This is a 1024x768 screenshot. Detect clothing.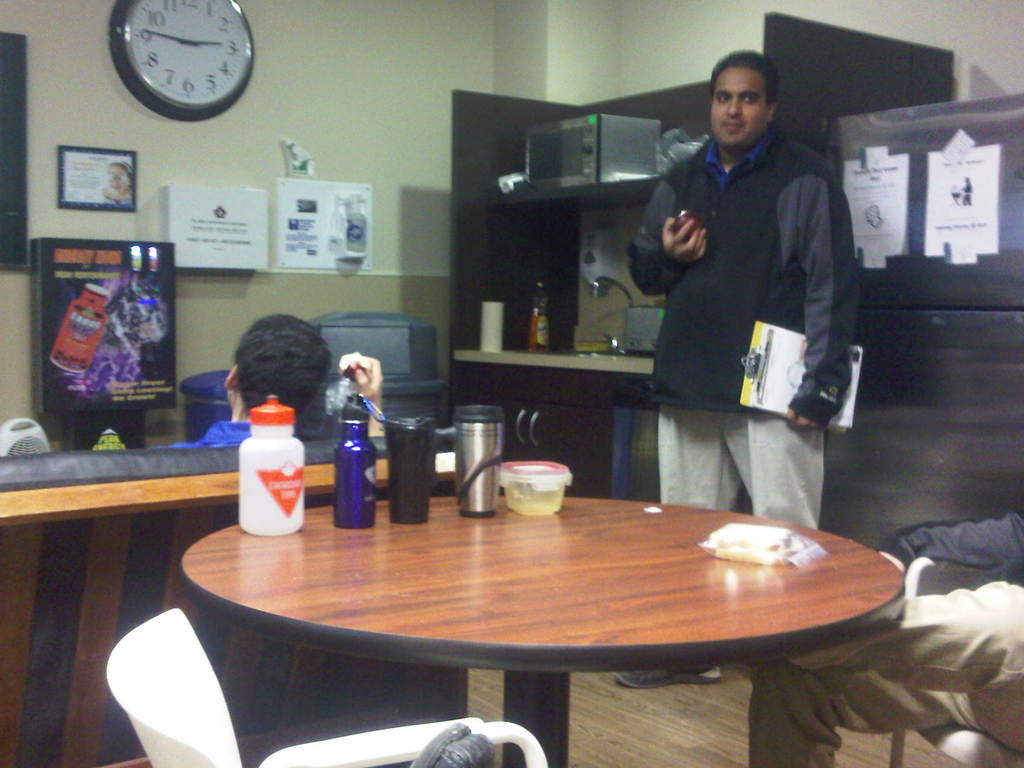
[159, 420, 330, 451].
